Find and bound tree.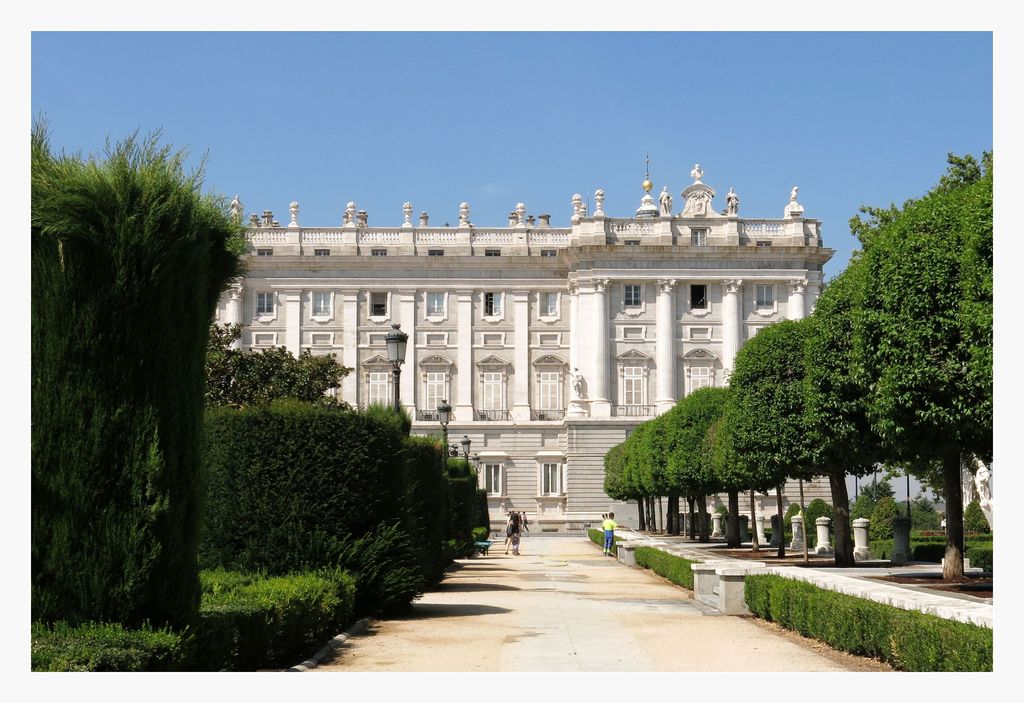
Bound: bbox=[618, 440, 635, 535].
